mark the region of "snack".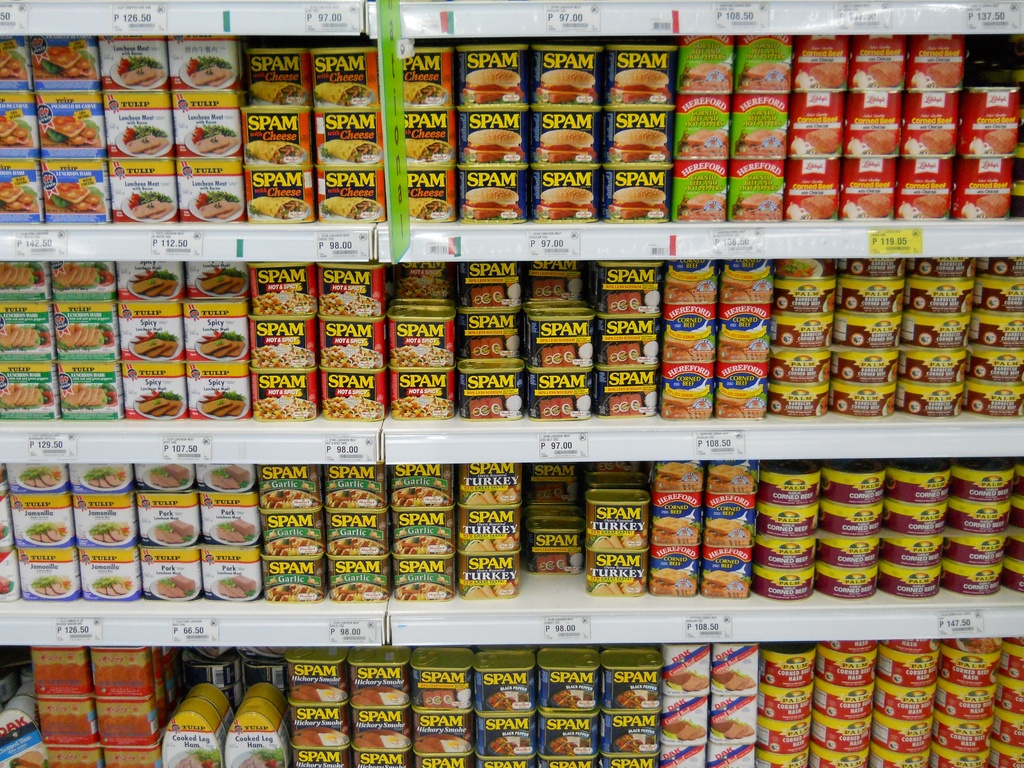
Region: (left=230, top=396, right=243, bottom=415).
